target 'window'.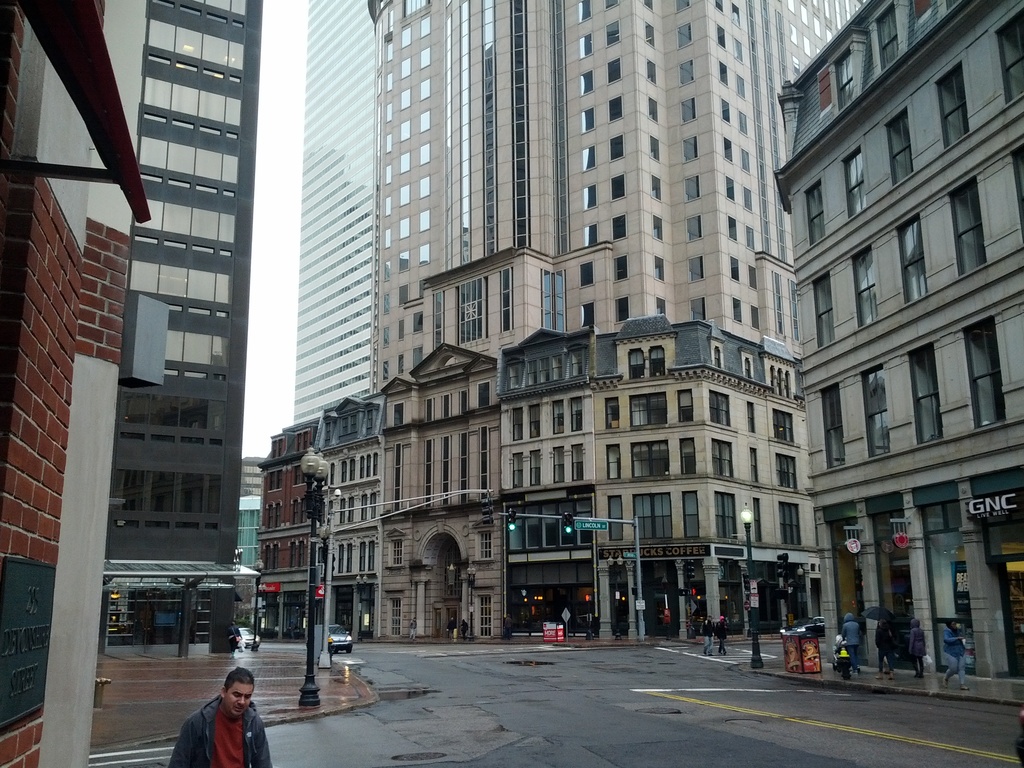
Target region: detection(481, 430, 486, 494).
